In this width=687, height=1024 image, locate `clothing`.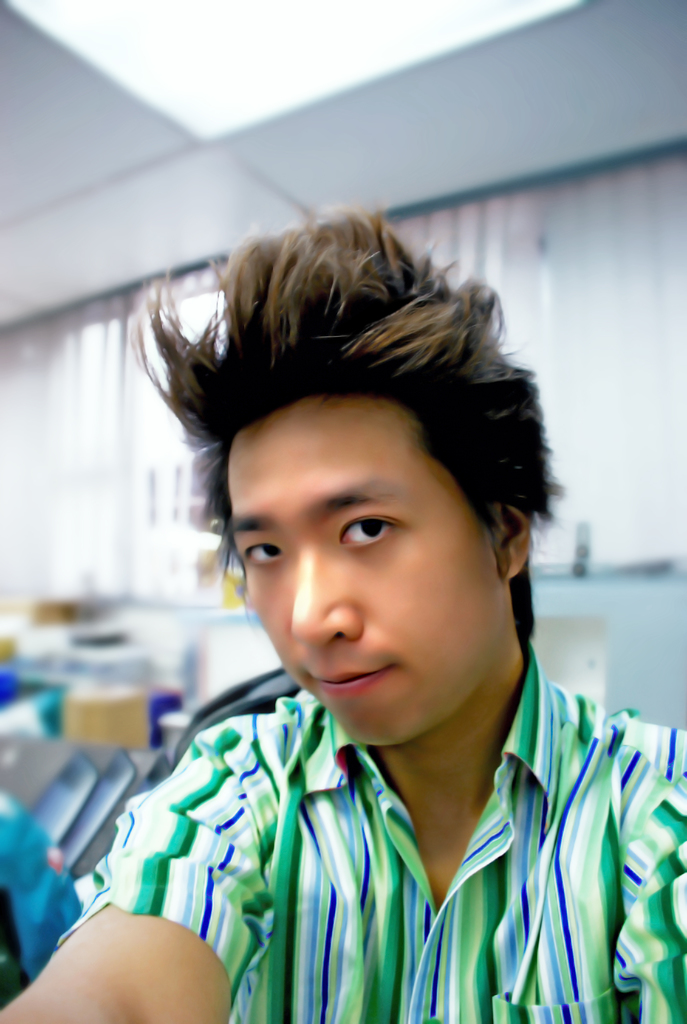
Bounding box: box=[36, 662, 667, 1013].
